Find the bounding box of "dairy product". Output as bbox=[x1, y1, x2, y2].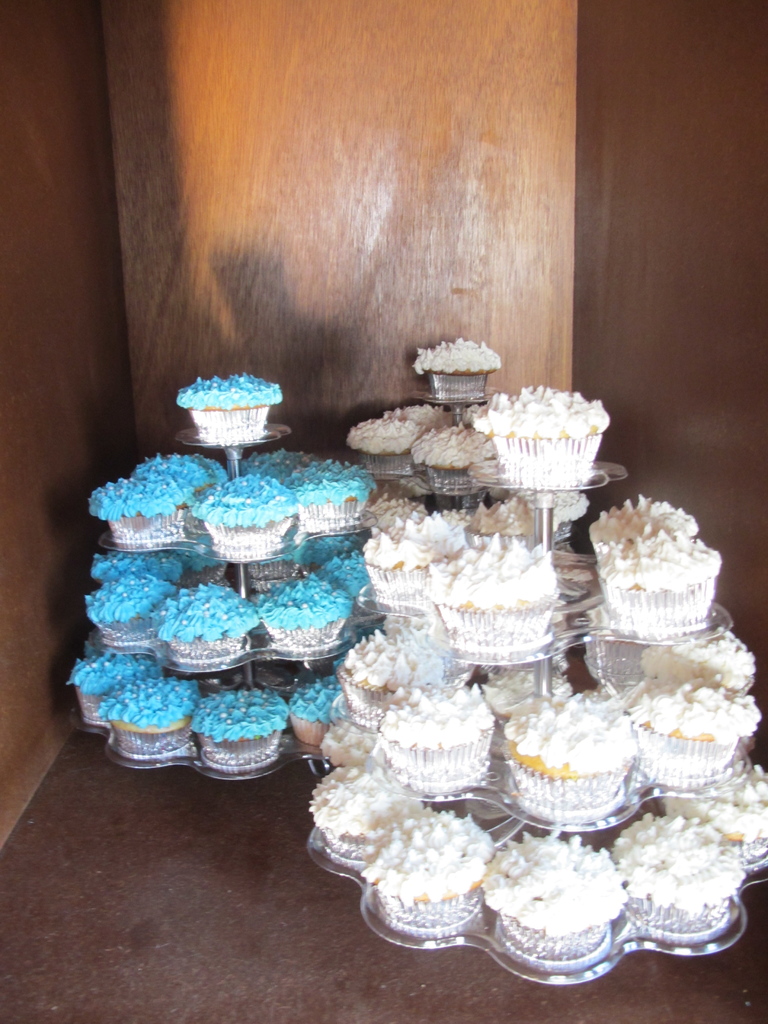
bbox=[264, 566, 339, 653].
